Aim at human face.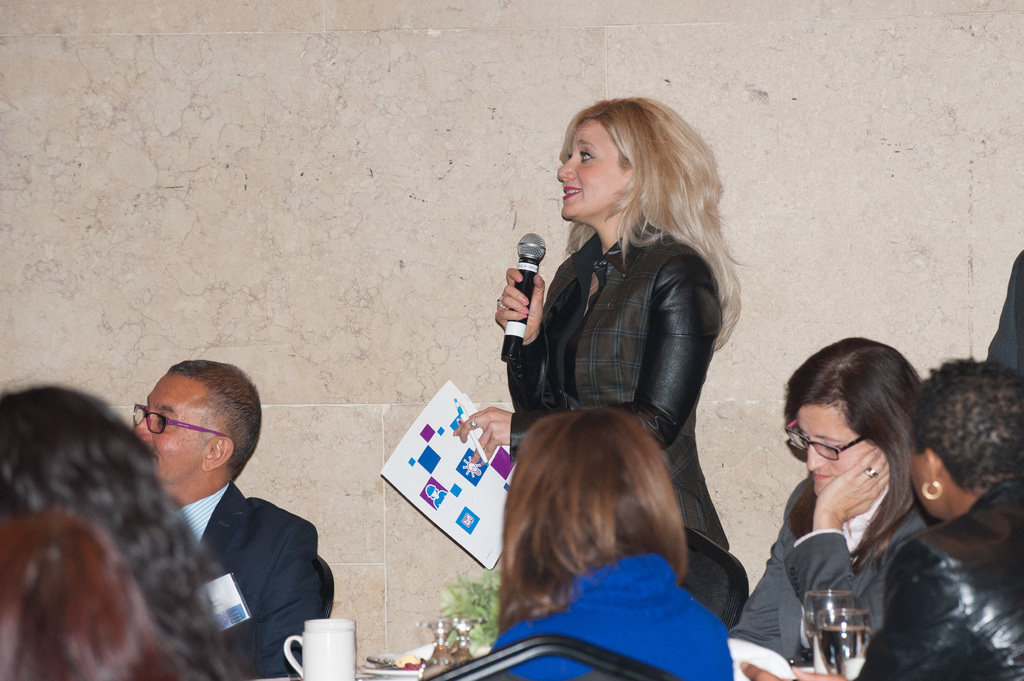
Aimed at [x1=796, y1=406, x2=868, y2=491].
